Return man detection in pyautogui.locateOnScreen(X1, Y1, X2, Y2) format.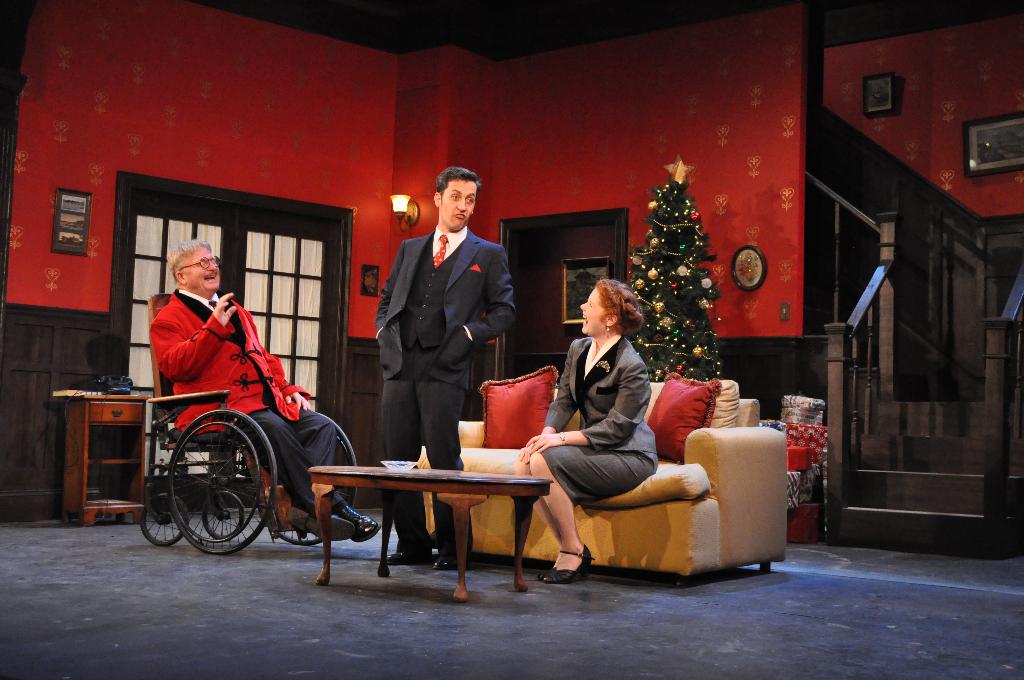
pyautogui.locateOnScreen(370, 161, 511, 569).
